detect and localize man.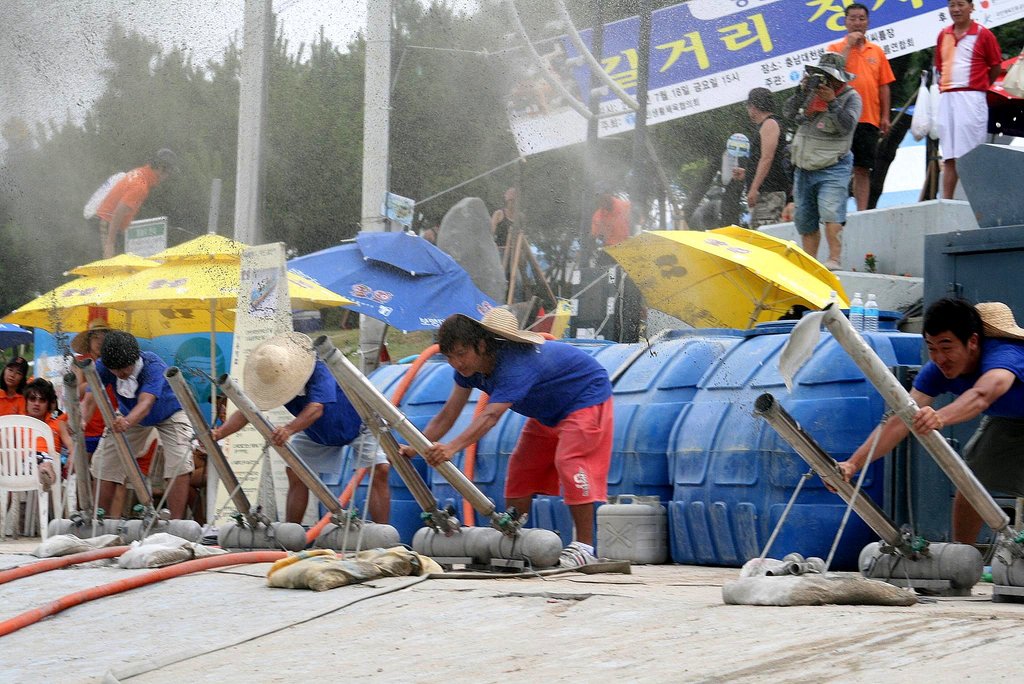
Localized at {"left": 99, "top": 327, "right": 204, "bottom": 524}.
